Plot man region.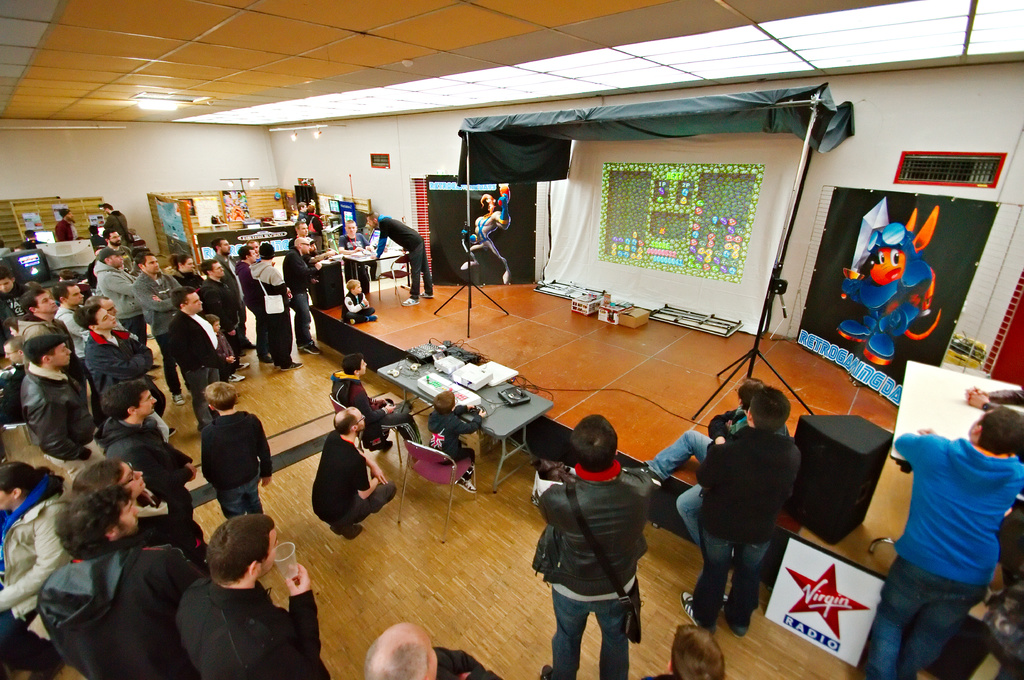
Plotted at crop(102, 227, 132, 273).
